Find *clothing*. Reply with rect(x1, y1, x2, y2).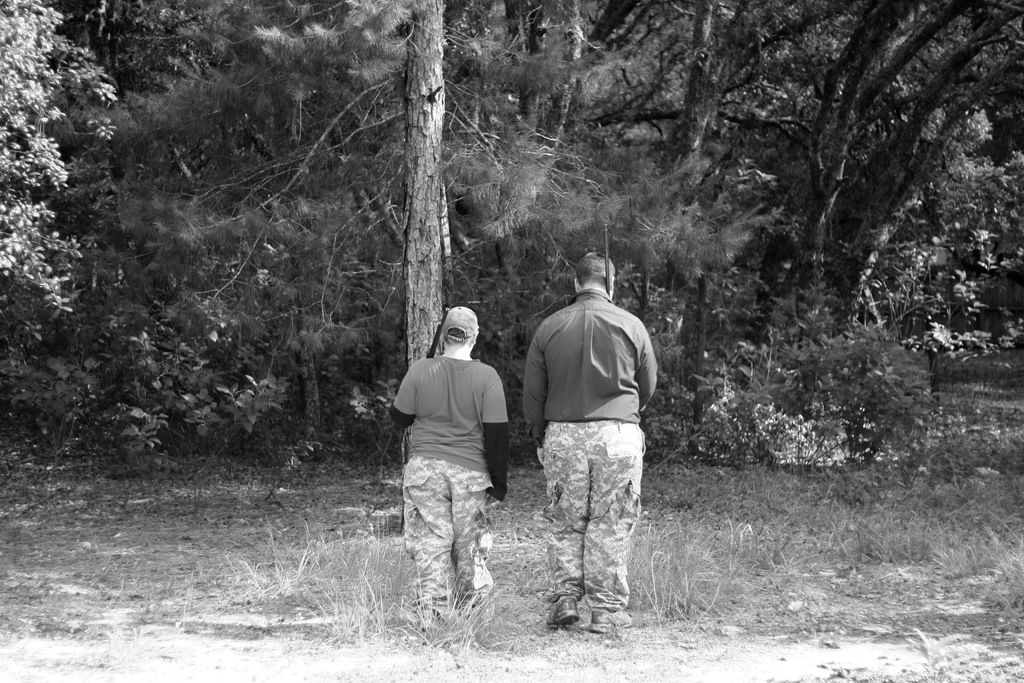
rect(390, 350, 513, 619).
